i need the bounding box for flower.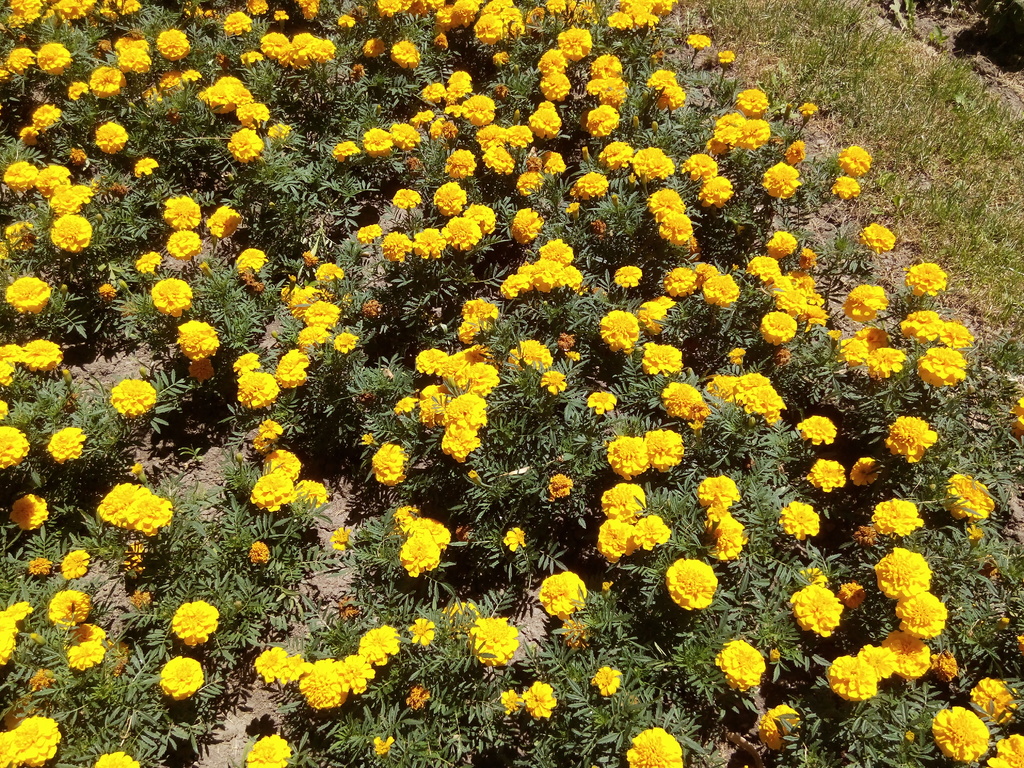
Here it is: [x1=867, y1=348, x2=906, y2=383].
